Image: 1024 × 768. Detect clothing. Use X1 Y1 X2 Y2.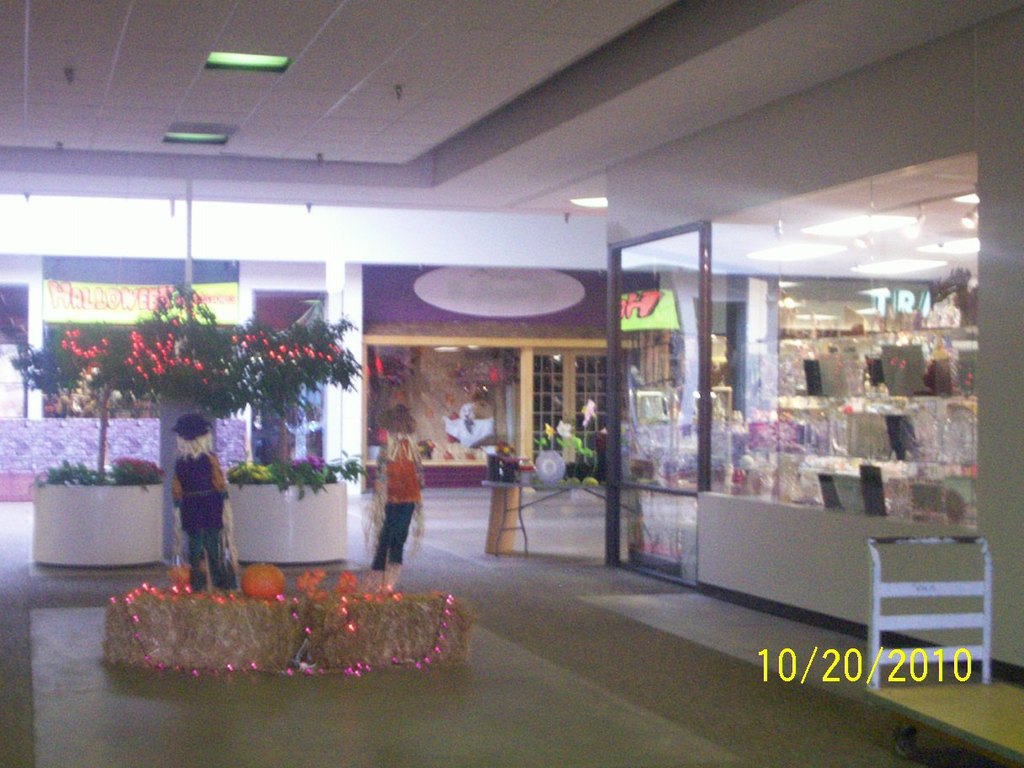
169 453 227 588.
